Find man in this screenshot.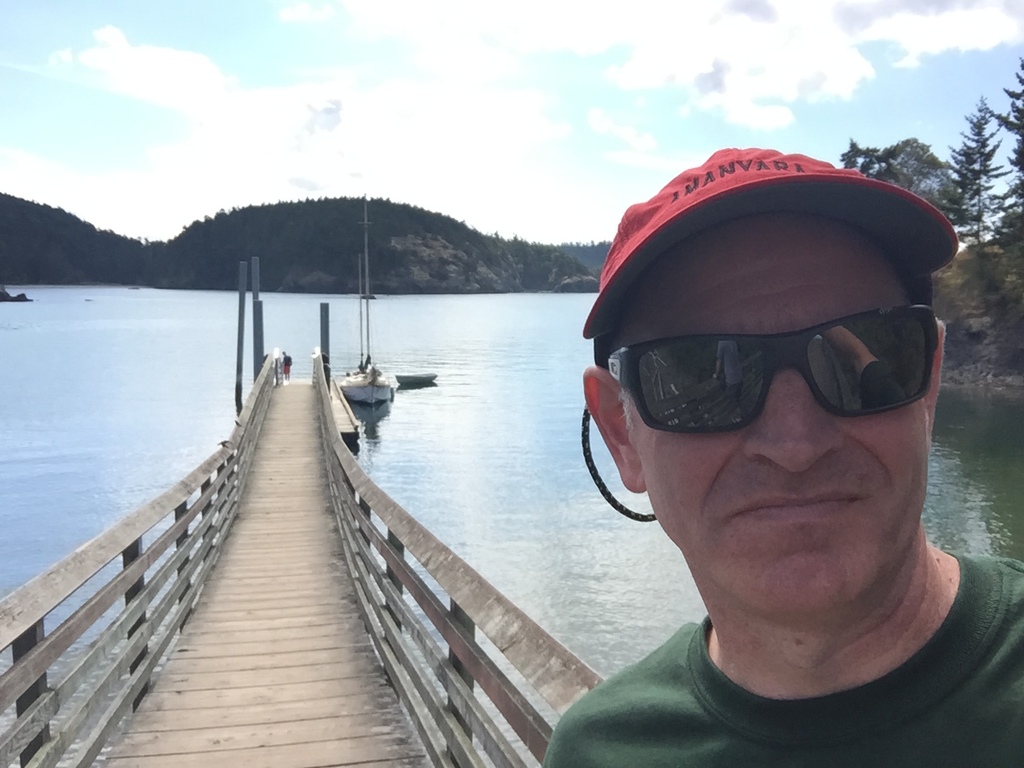
The bounding box for man is 538/137/1023/767.
